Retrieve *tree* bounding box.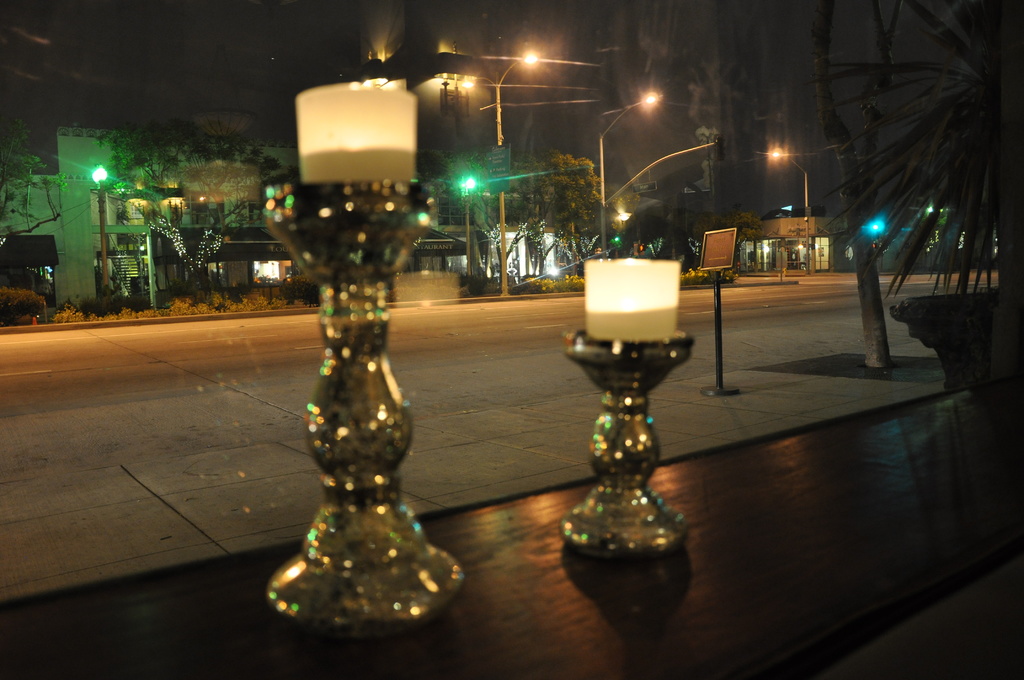
Bounding box: (x1=519, y1=149, x2=598, y2=286).
